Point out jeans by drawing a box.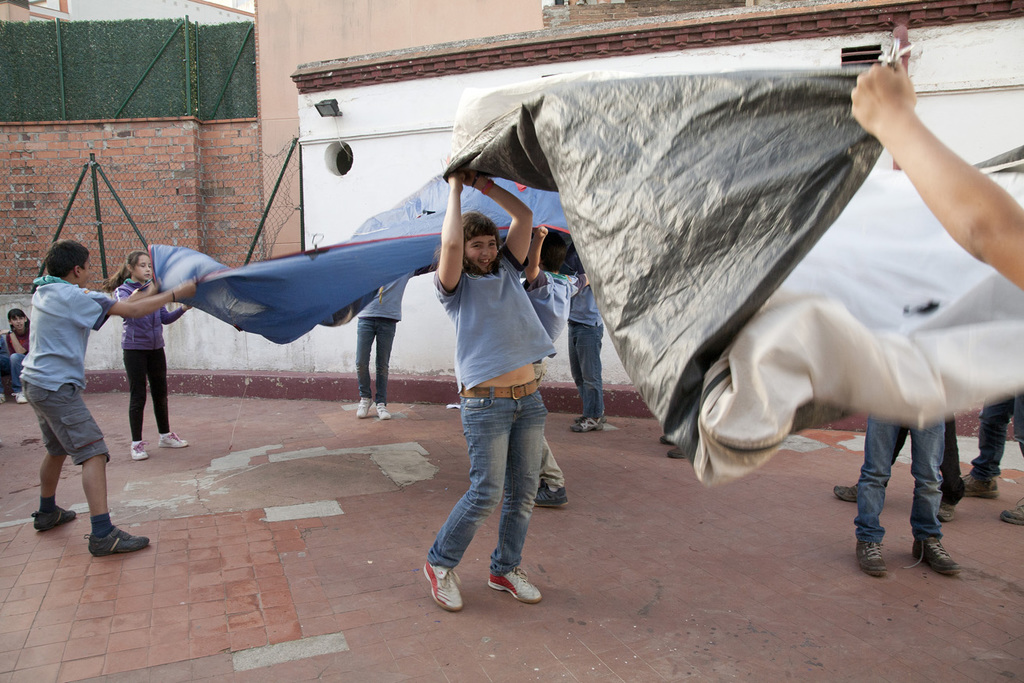
left=431, top=389, right=564, bottom=617.
